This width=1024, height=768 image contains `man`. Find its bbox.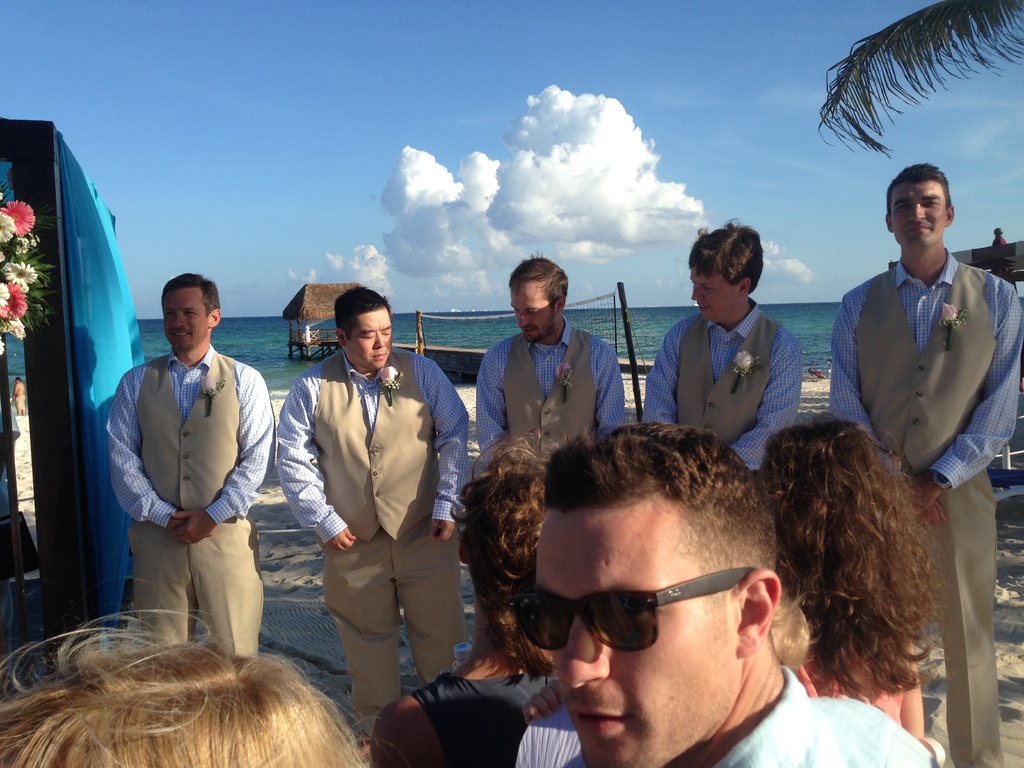
(x1=509, y1=414, x2=941, y2=767).
